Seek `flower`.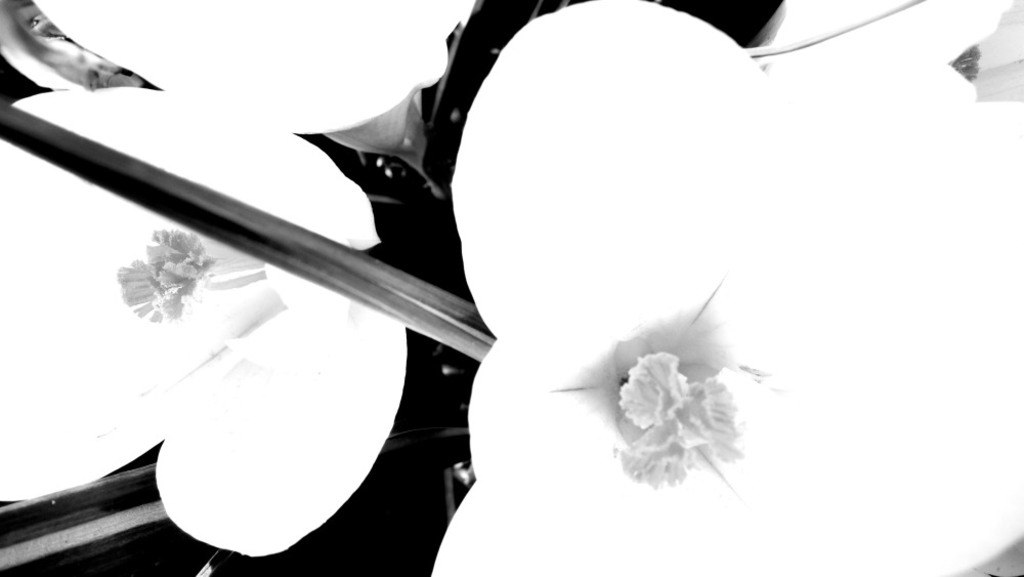
left=33, top=0, right=472, bottom=146.
